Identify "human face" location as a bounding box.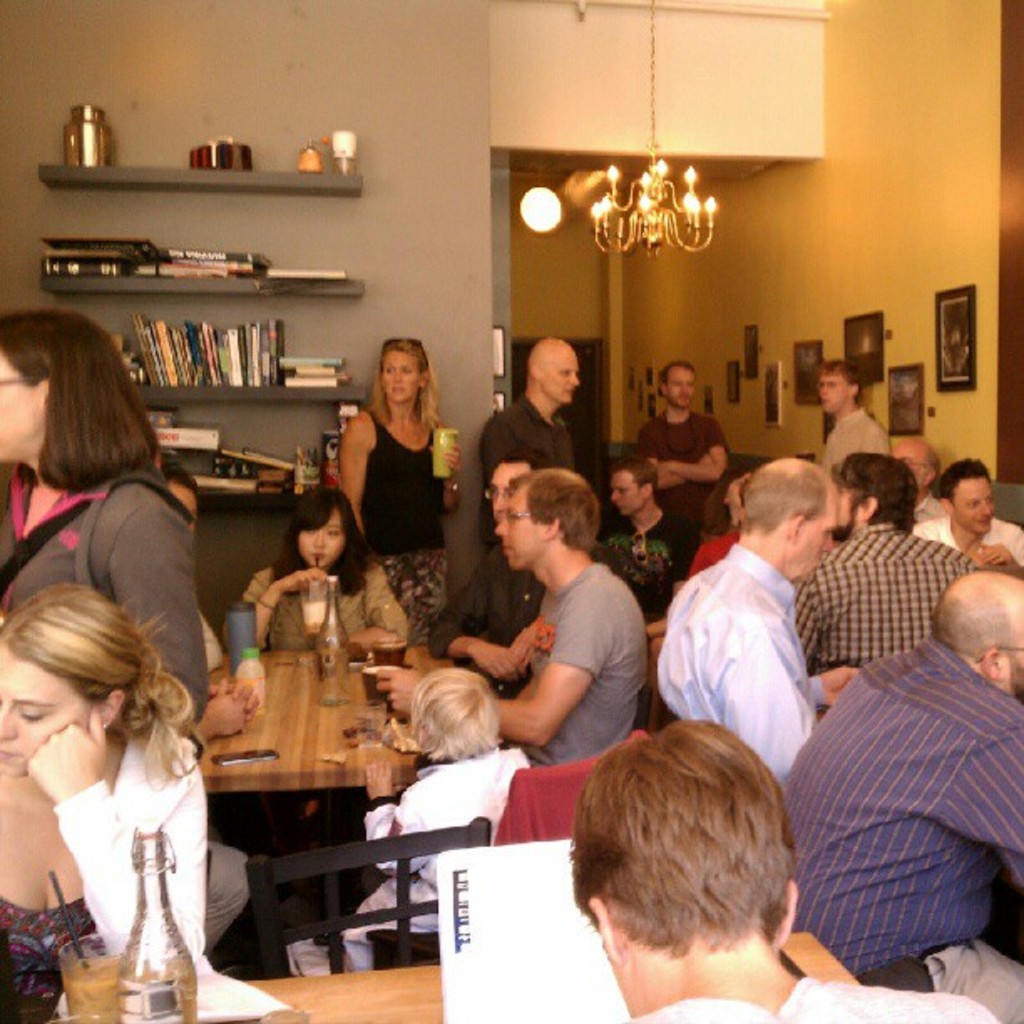
detection(381, 350, 420, 403).
